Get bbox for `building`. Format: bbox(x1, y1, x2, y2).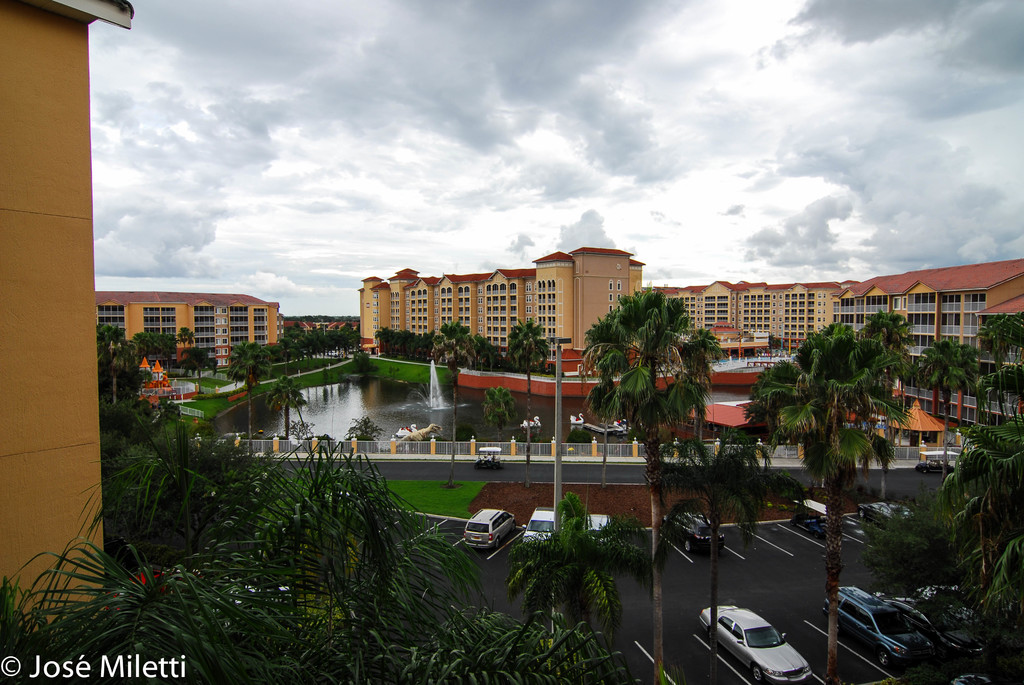
bbox(653, 282, 853, 354).
